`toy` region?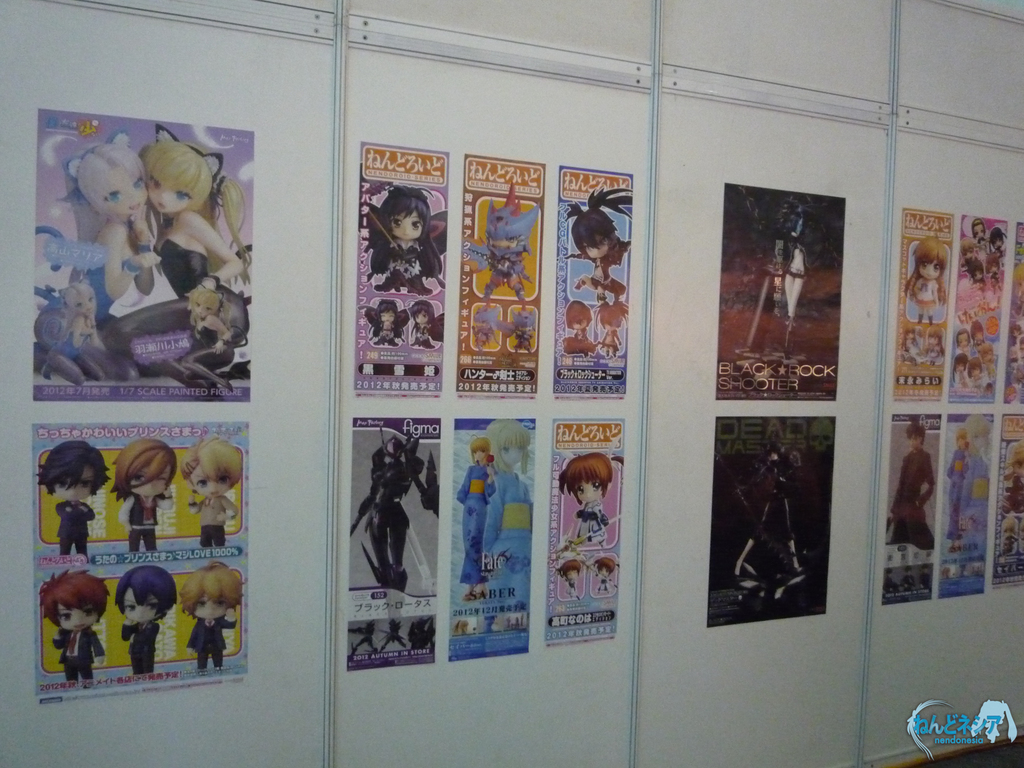
bbox=(365, 430, 433, 607)
